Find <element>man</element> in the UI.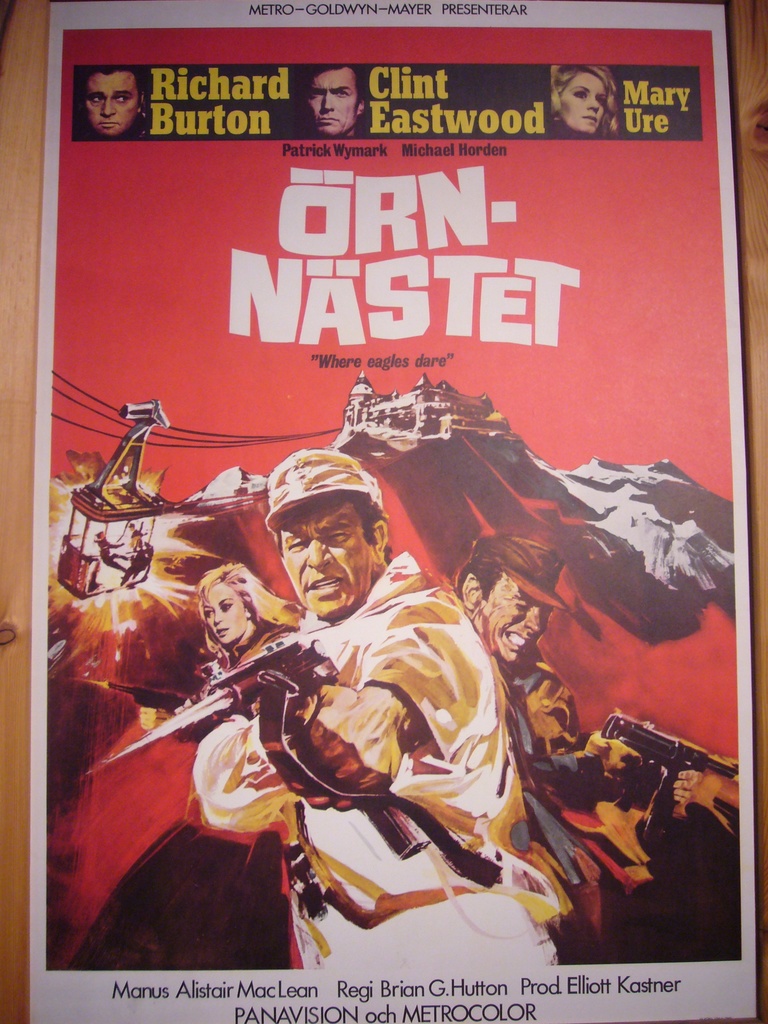
UI element at bbox=(151, 467, 529, 919).
